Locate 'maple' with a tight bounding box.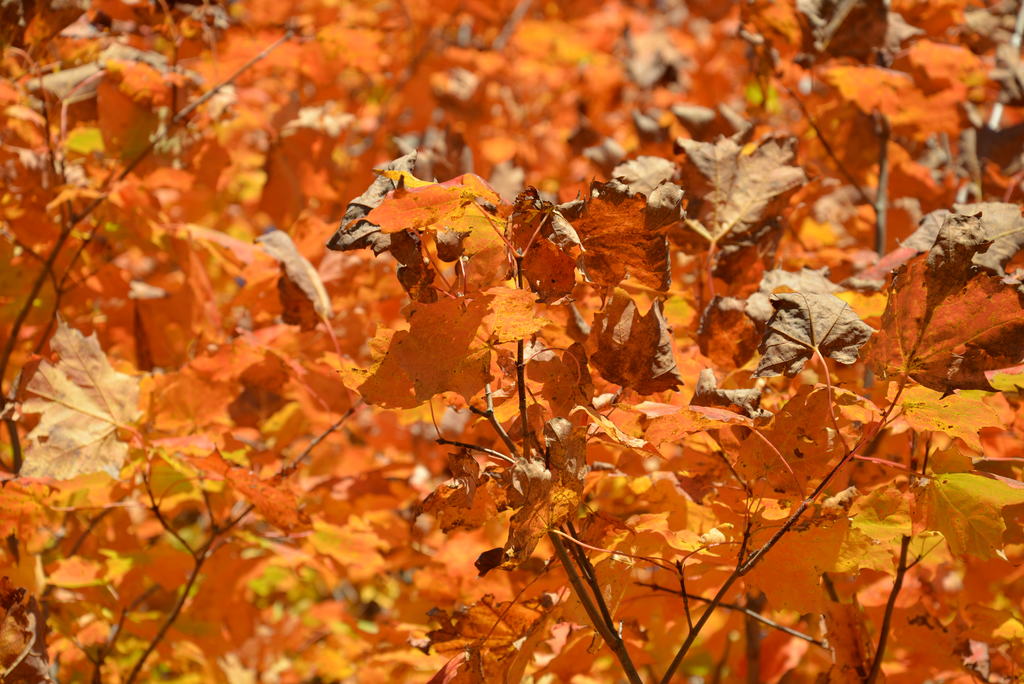
box(2, 0, 1023, 680).
